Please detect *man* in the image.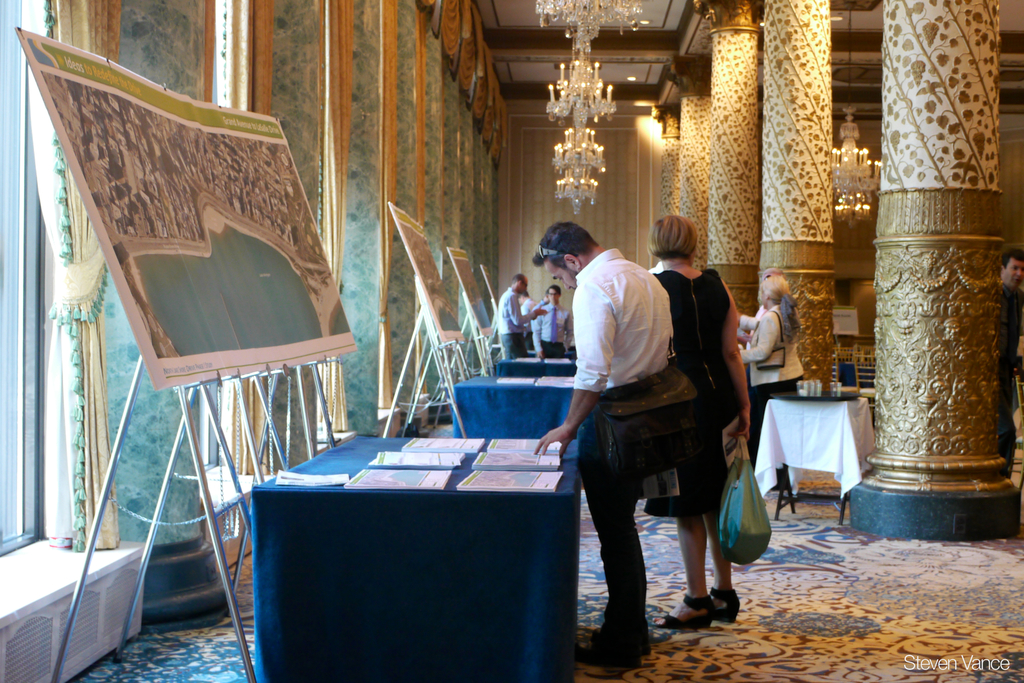
529, 220, 674, 668.
